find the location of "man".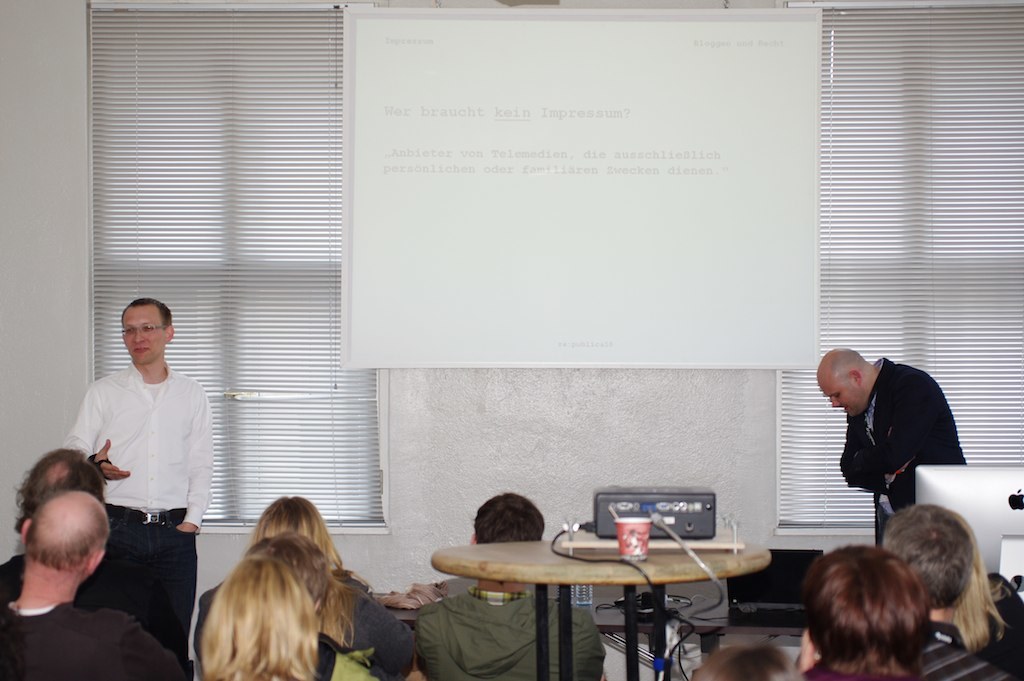
Location: pyautogui.locateOnScreen(0, 447, 189, 652).
